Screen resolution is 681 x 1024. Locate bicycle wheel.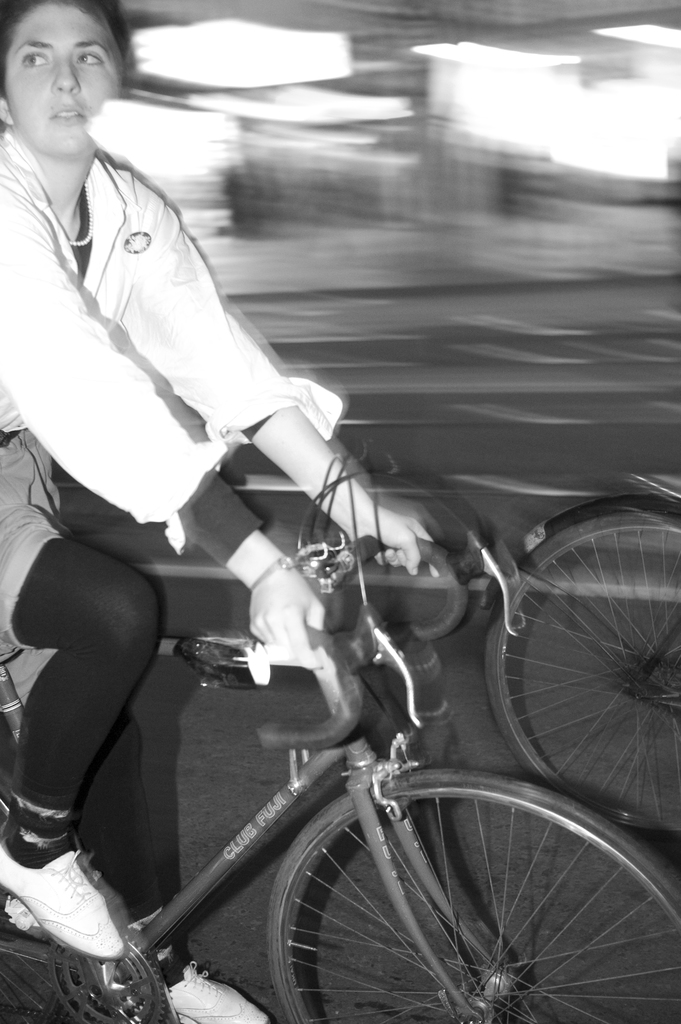
(x1=266, y1=775, x2=659, y2=1023).
